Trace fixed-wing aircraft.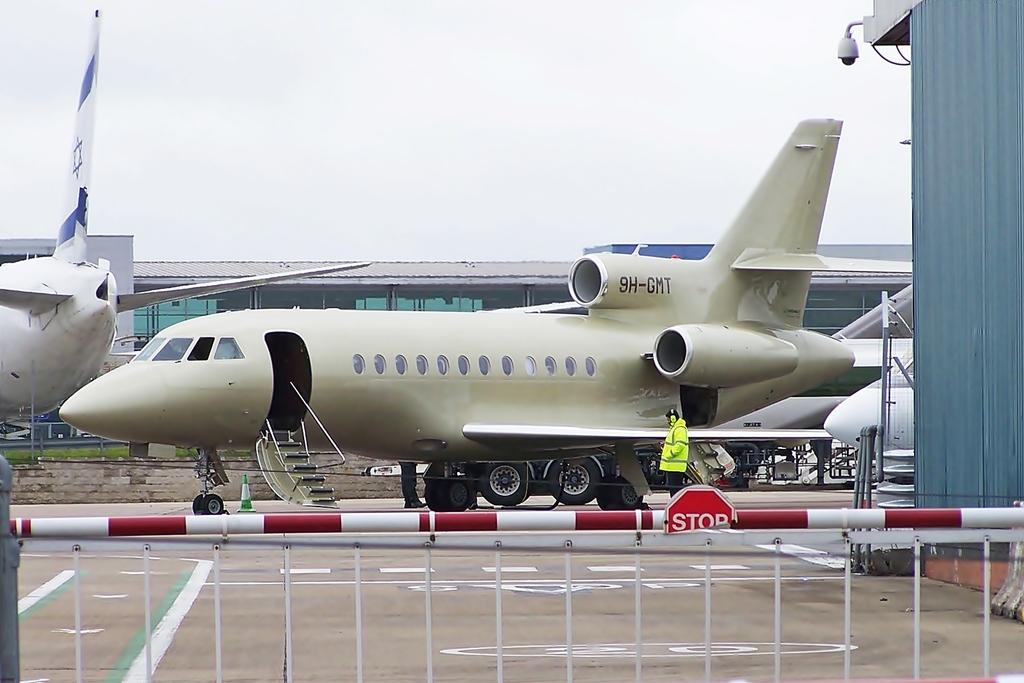
Traced to {"x1": 59, "y1": 126, "x2": 865, "y2": 507}.
